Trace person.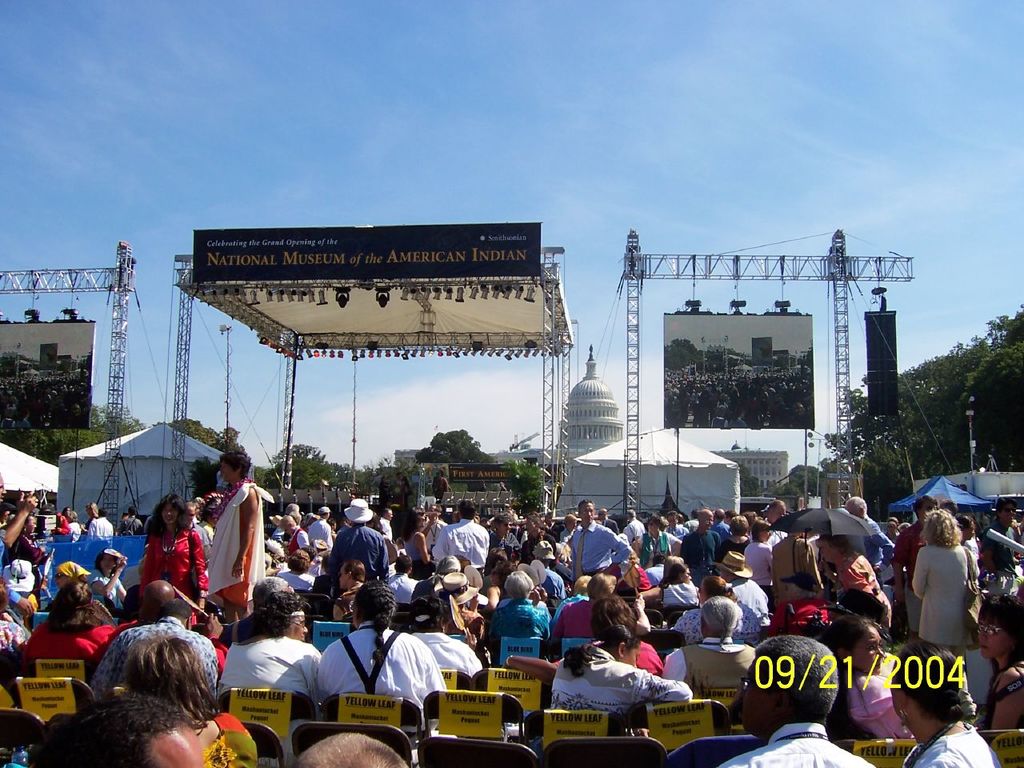
Traced to box=[325, 496, 391, 581].
